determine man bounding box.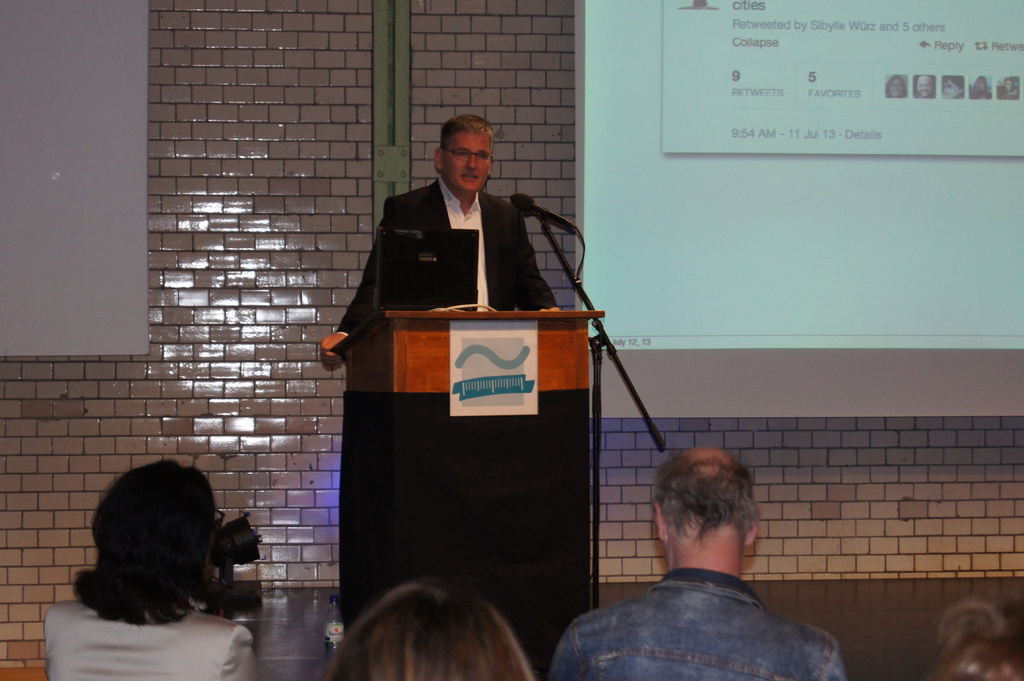
Determined: bbox=(317, 111, 565, 368).
